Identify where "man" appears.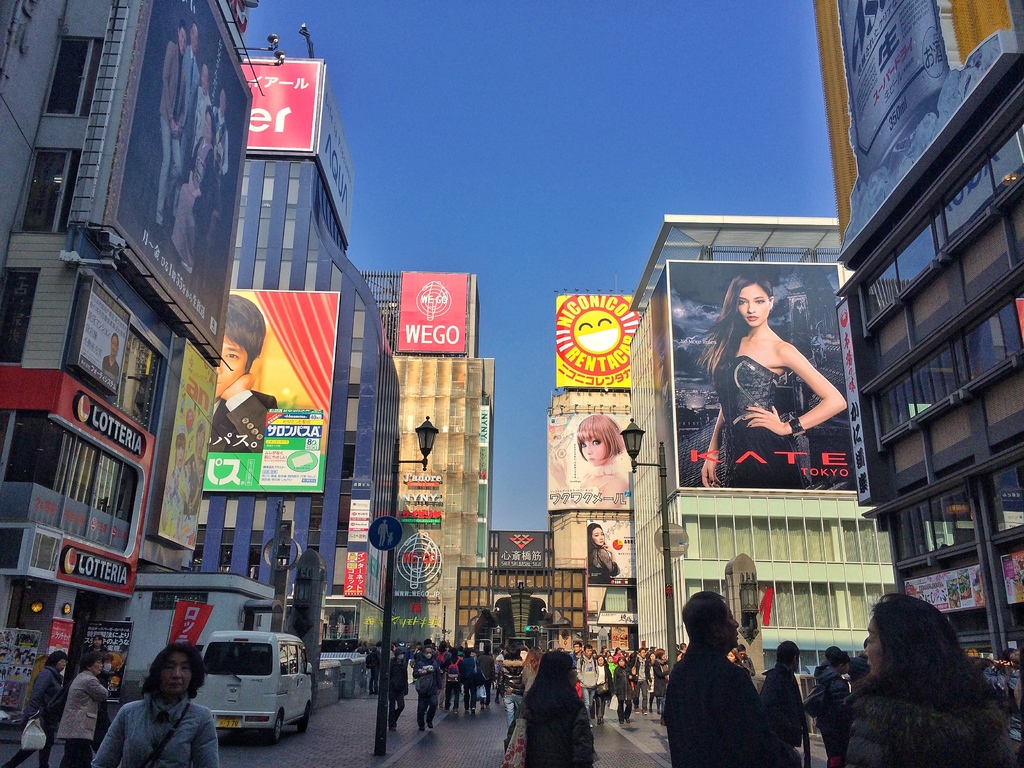
Appears at [351,642,364,653].
